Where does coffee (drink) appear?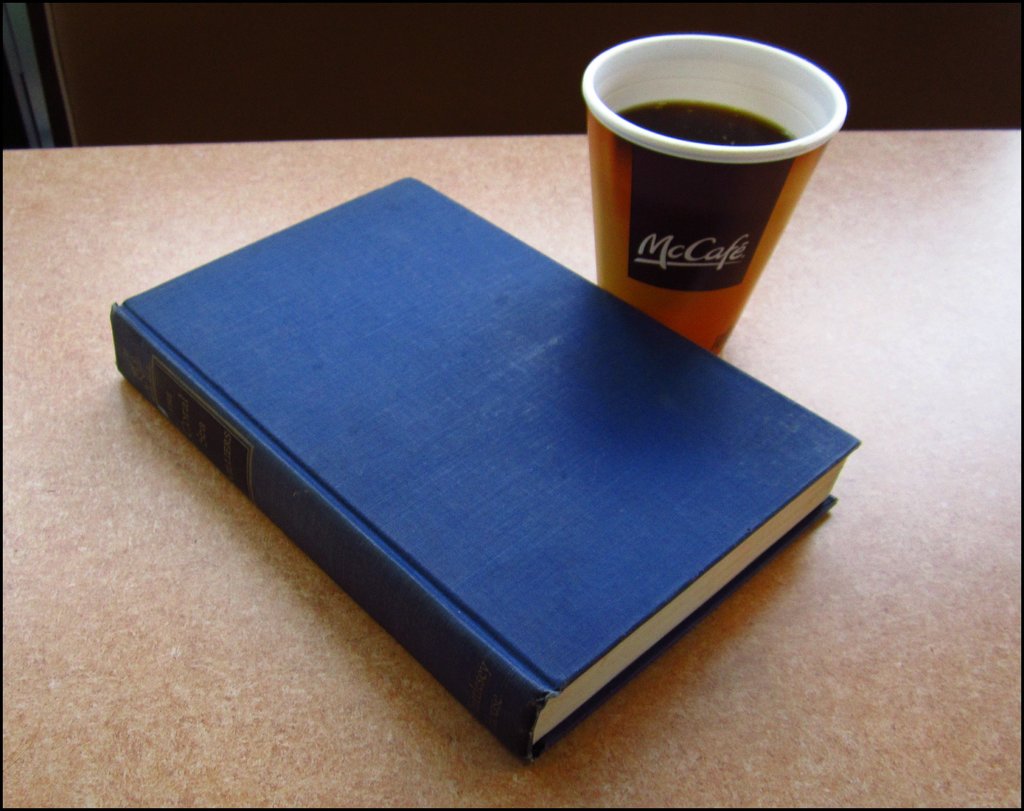
Appears at [616, 100, 785, 147].
